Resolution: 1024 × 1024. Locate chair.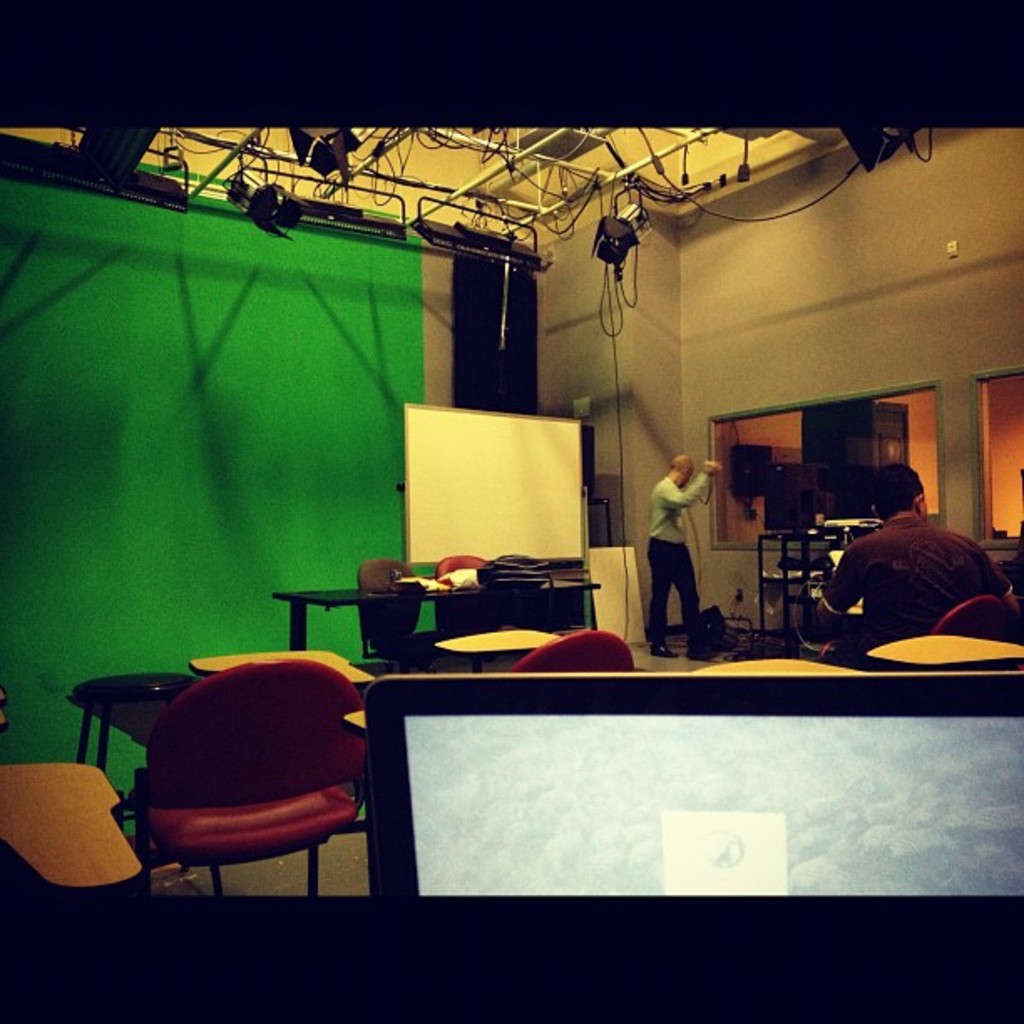
435/550/520/668.
